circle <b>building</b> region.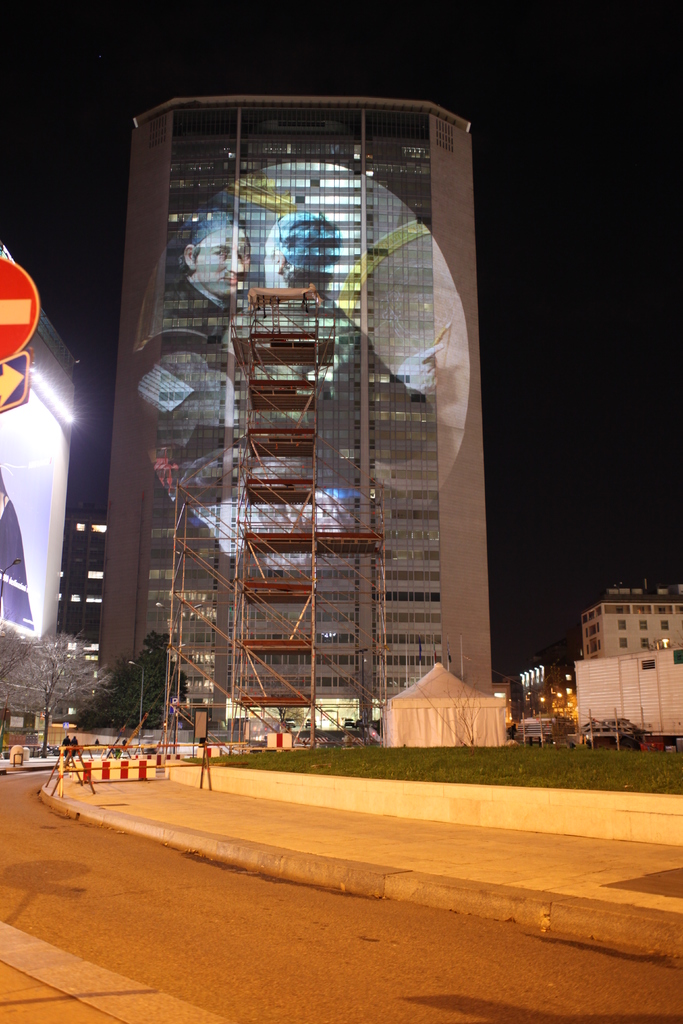
Region: [x1=97, y1=86, x2=495, y2=752].
